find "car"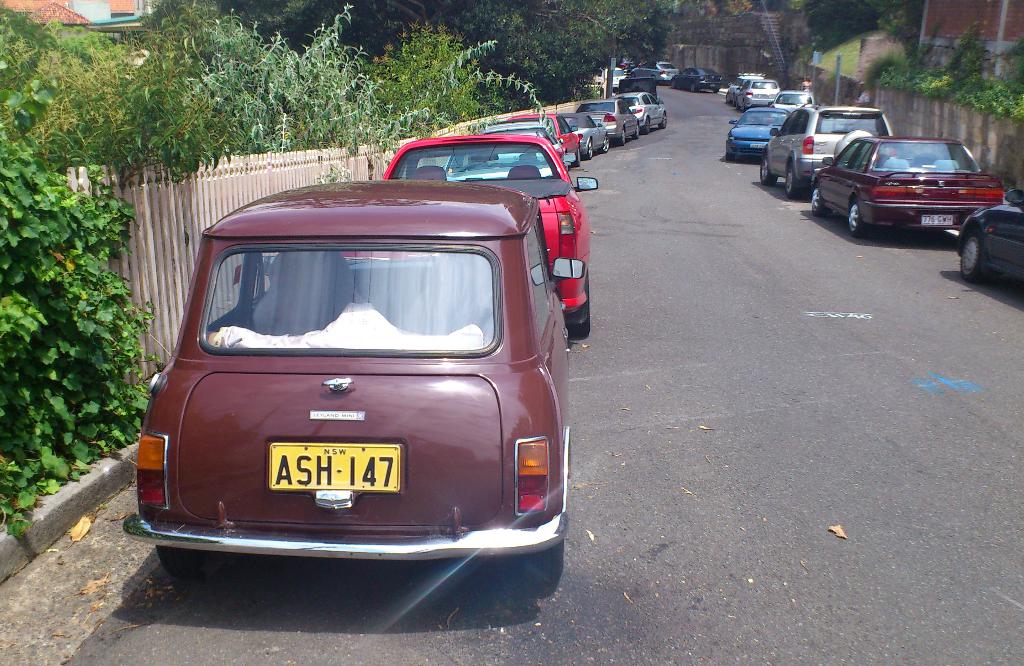
(678, 67, 712, 91)
